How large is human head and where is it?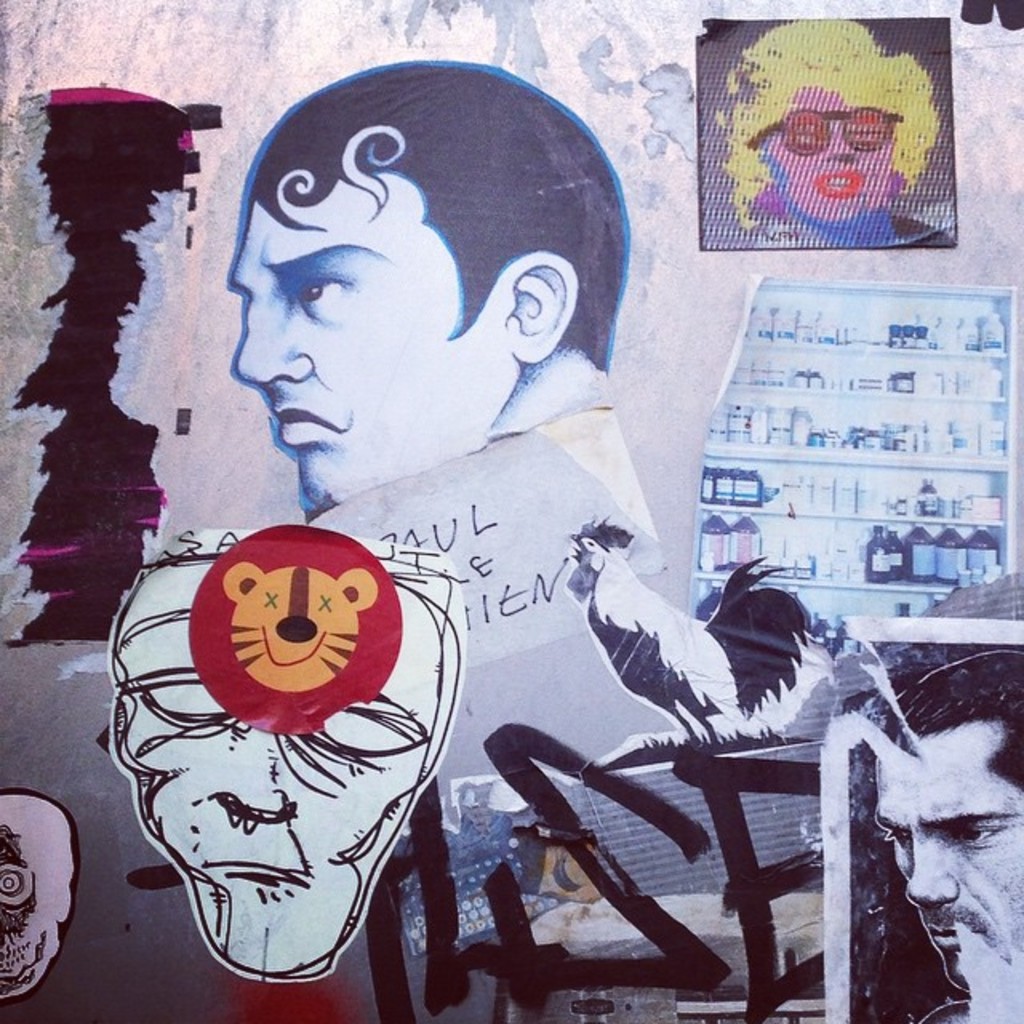
Bounding box: rect(731, 13, 931, 234).
